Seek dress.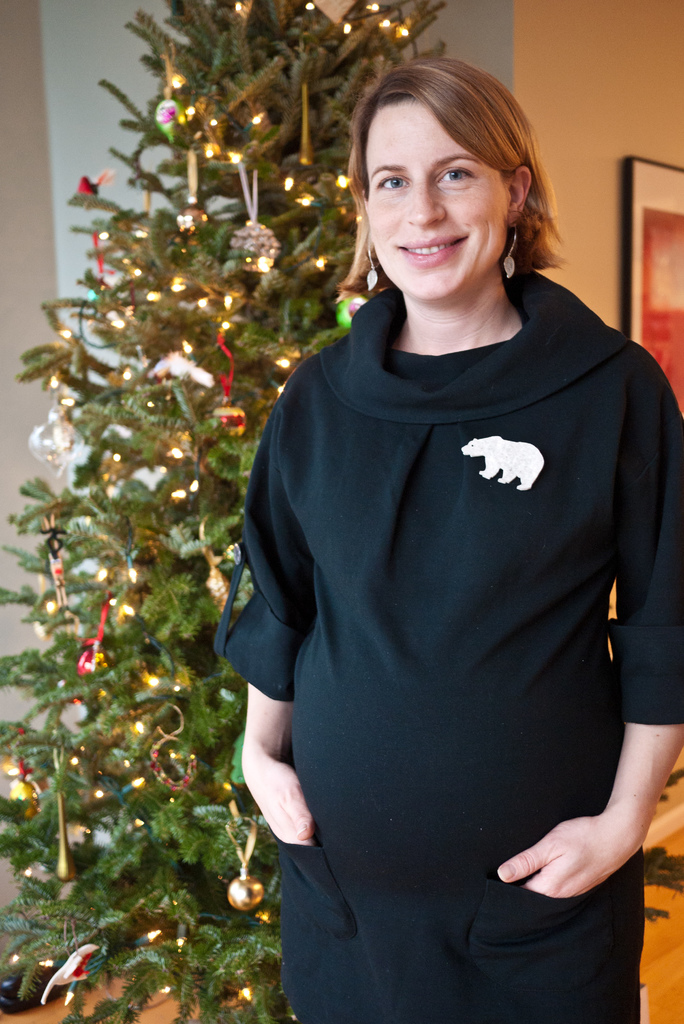
(213, 276, 683, 1023).
